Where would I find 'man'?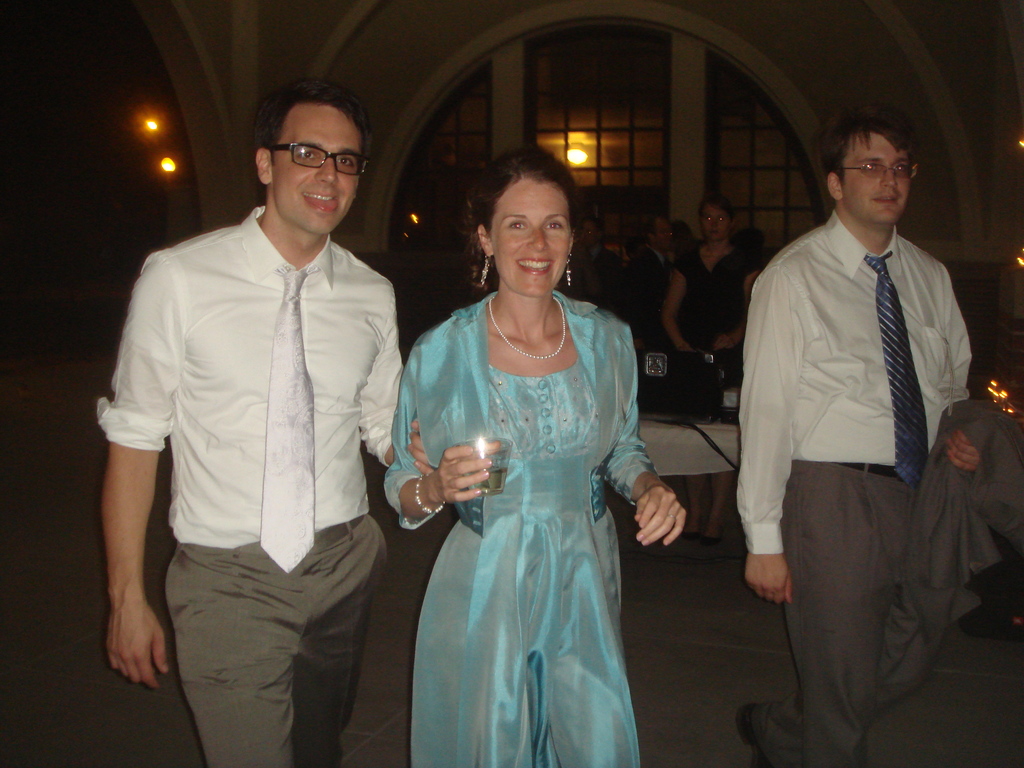
At box=[582, 216, 620, 309].
